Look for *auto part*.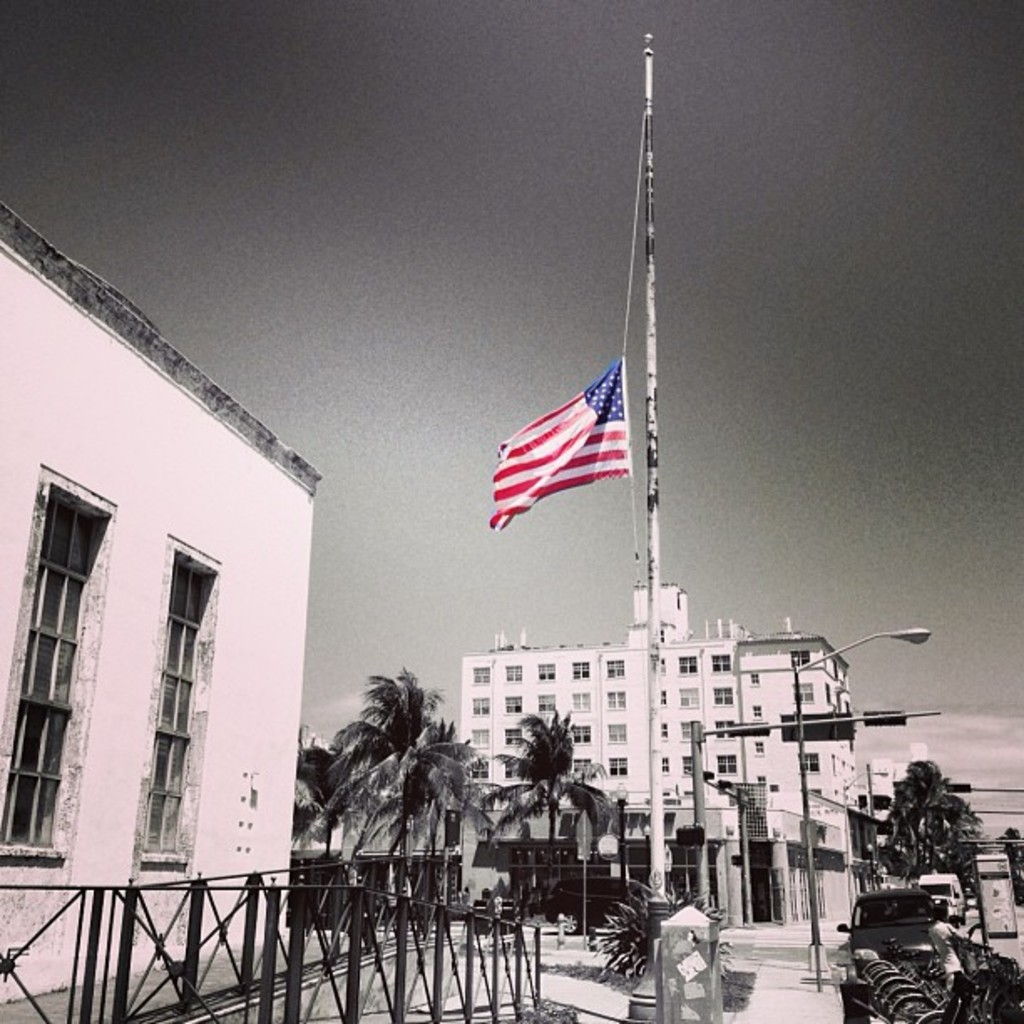
Found: <bbox>845, 942, 883, 975</bbox>.
